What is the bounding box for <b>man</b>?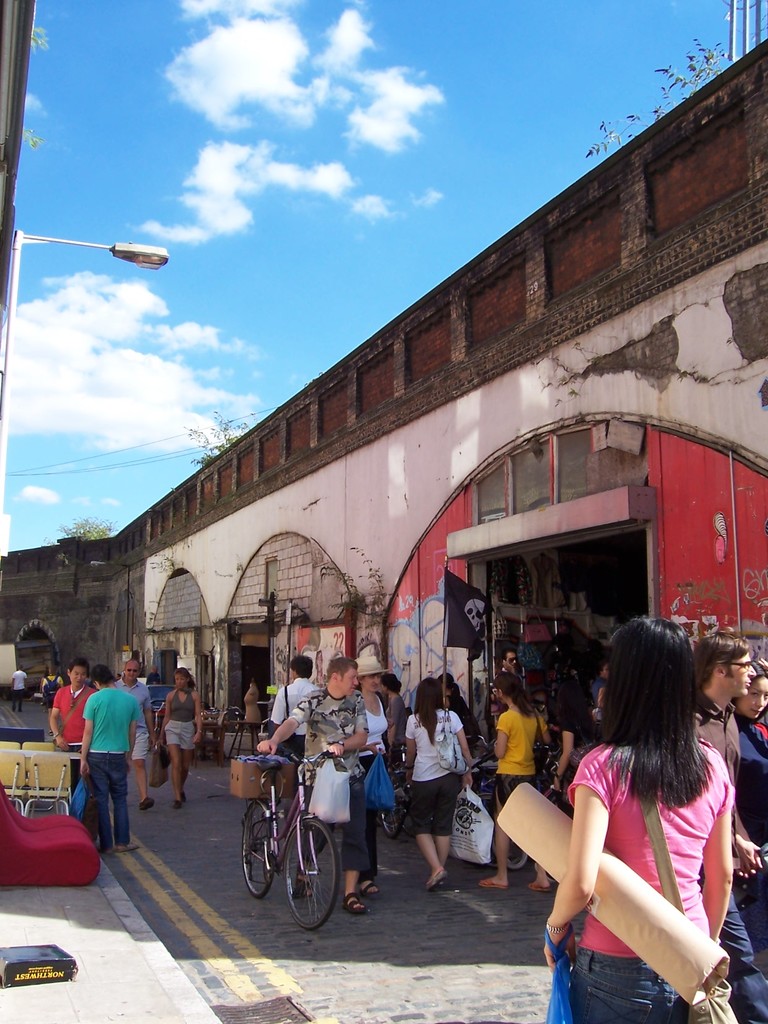
(42,662,65,720).
